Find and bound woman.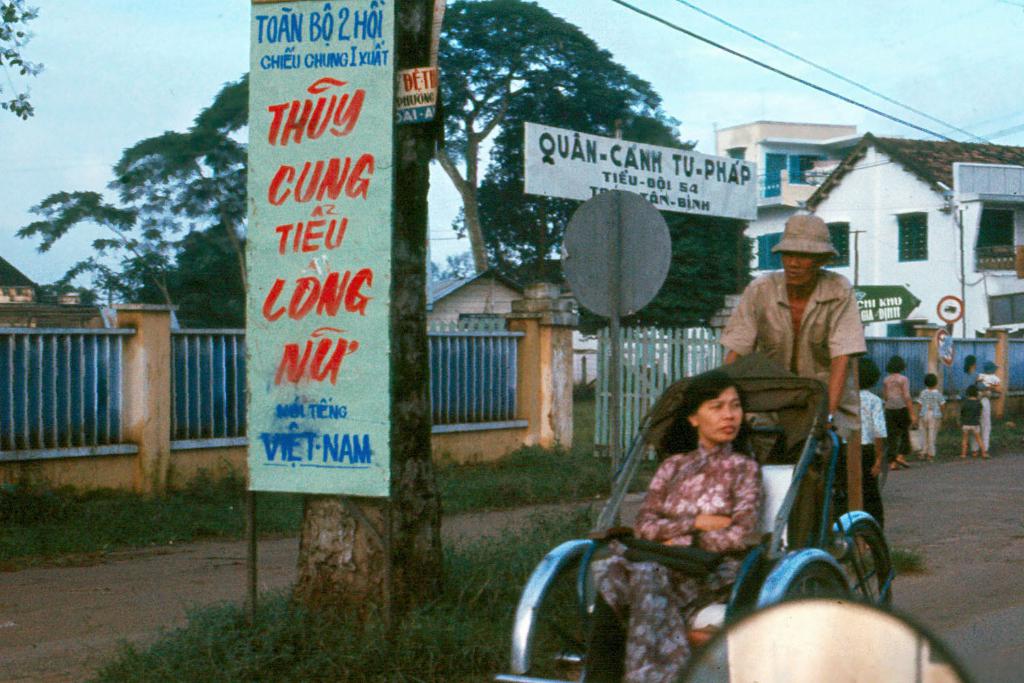
Bound: select_region(976, 362, 1002, 445).
